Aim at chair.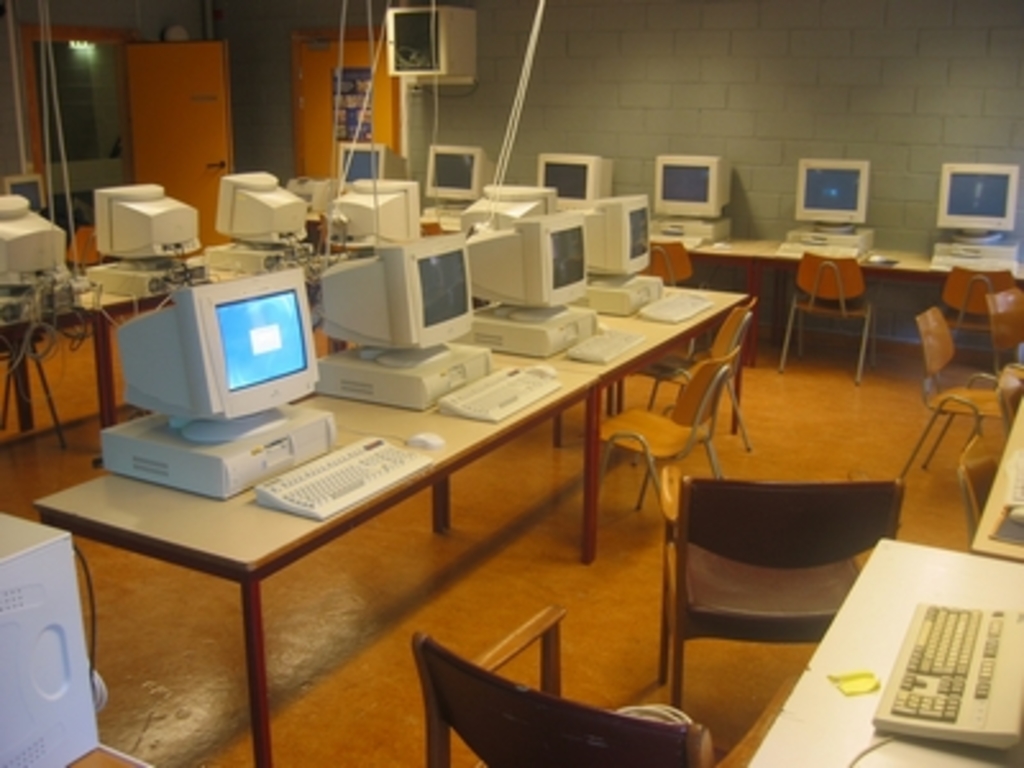
Aimed at region(648, 238, 717, 343).
